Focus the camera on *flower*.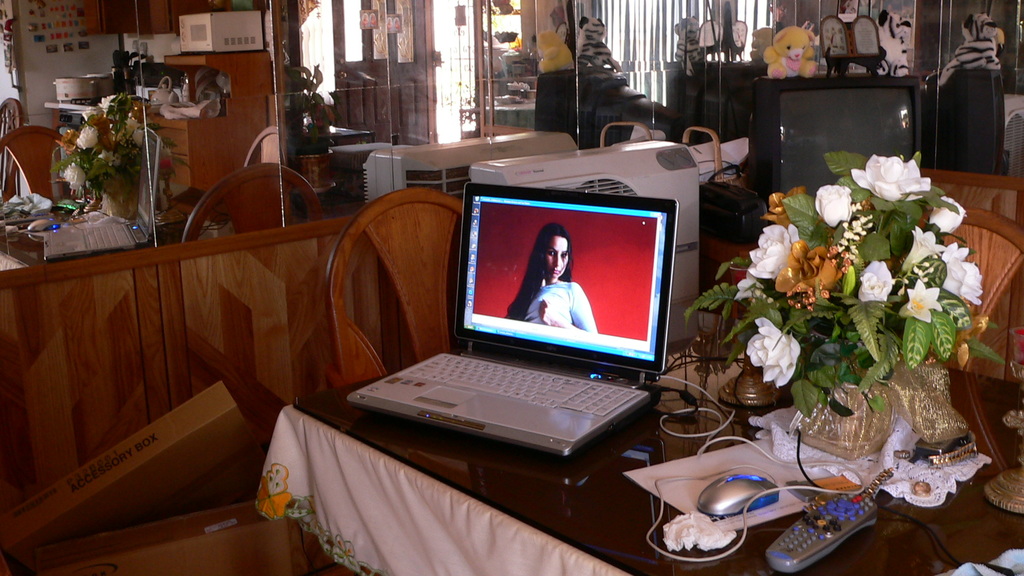
Focus region: <region>122, 97, 147, 122</region>.
